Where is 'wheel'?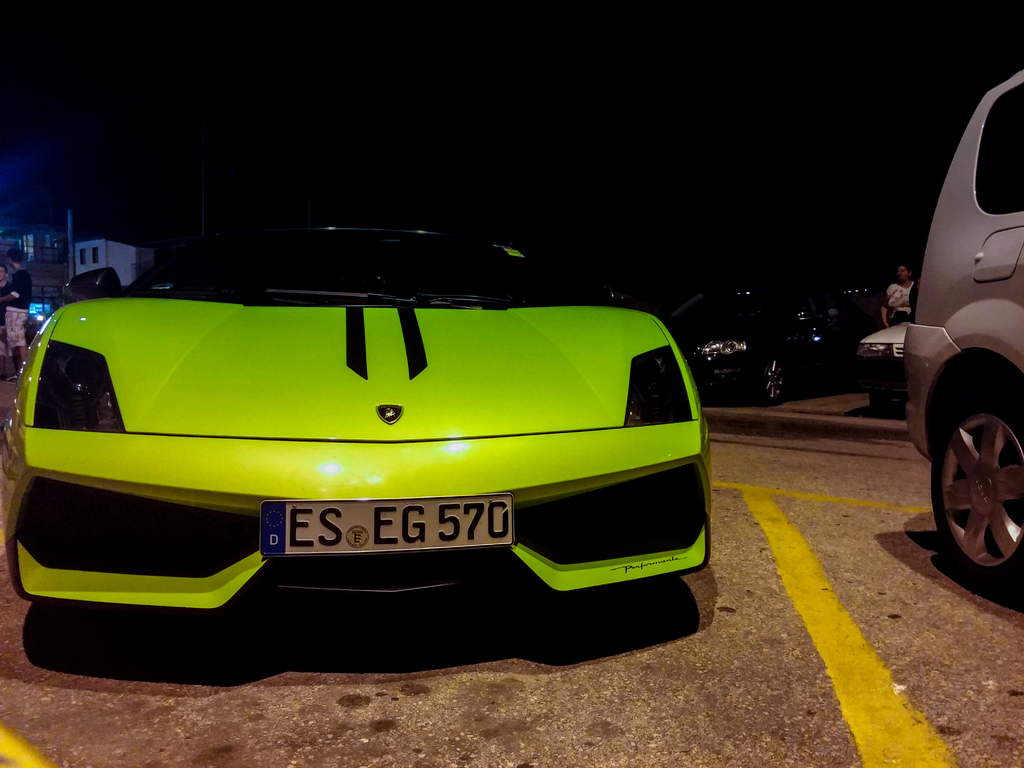
bbox=(936, 383, 1023, 603).
